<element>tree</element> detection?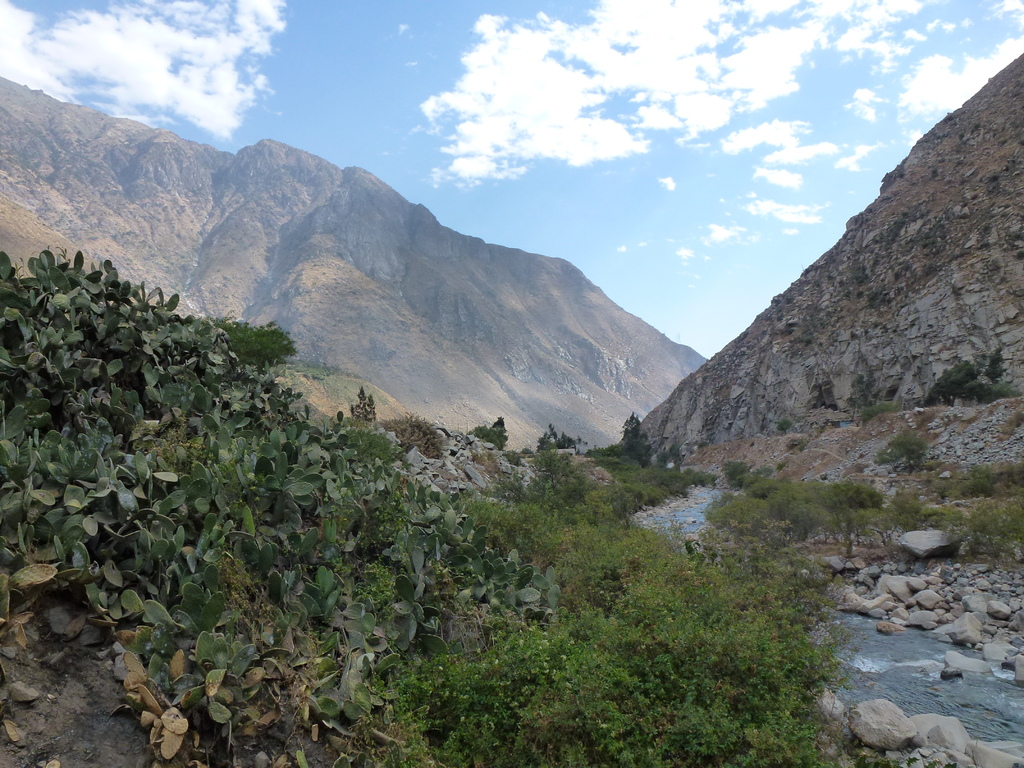
<box>351,387,376,419</box>
